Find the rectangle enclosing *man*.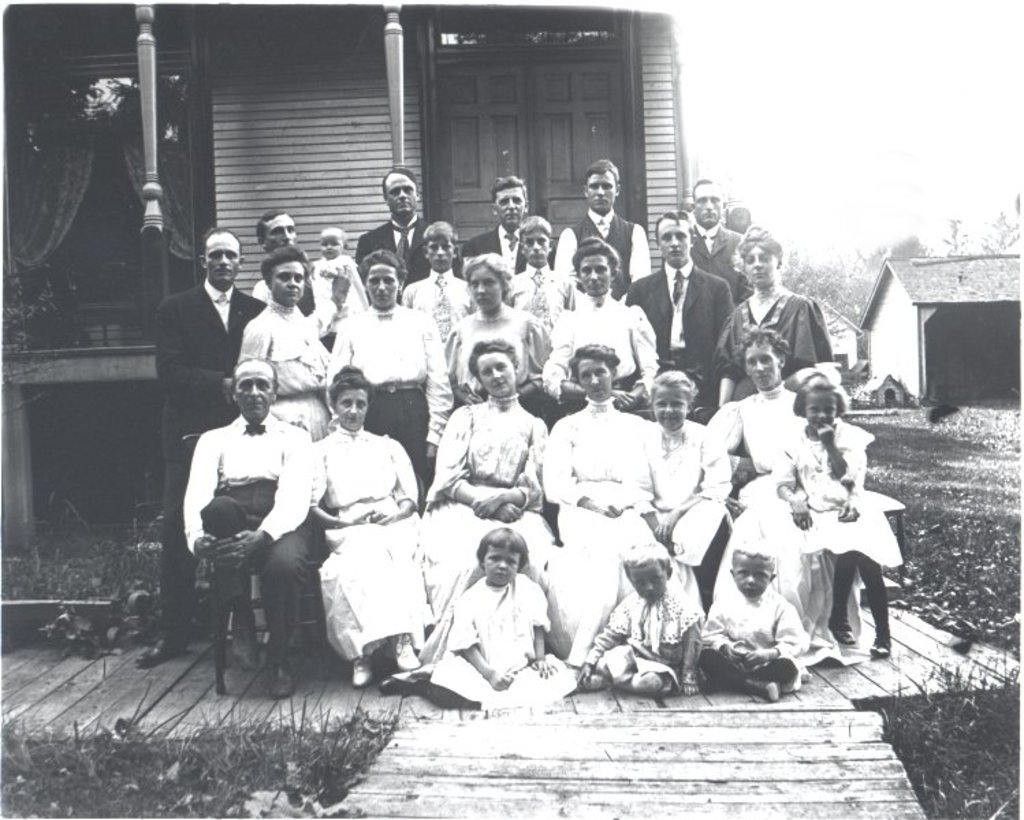
box(623, 205, 736, 418).
